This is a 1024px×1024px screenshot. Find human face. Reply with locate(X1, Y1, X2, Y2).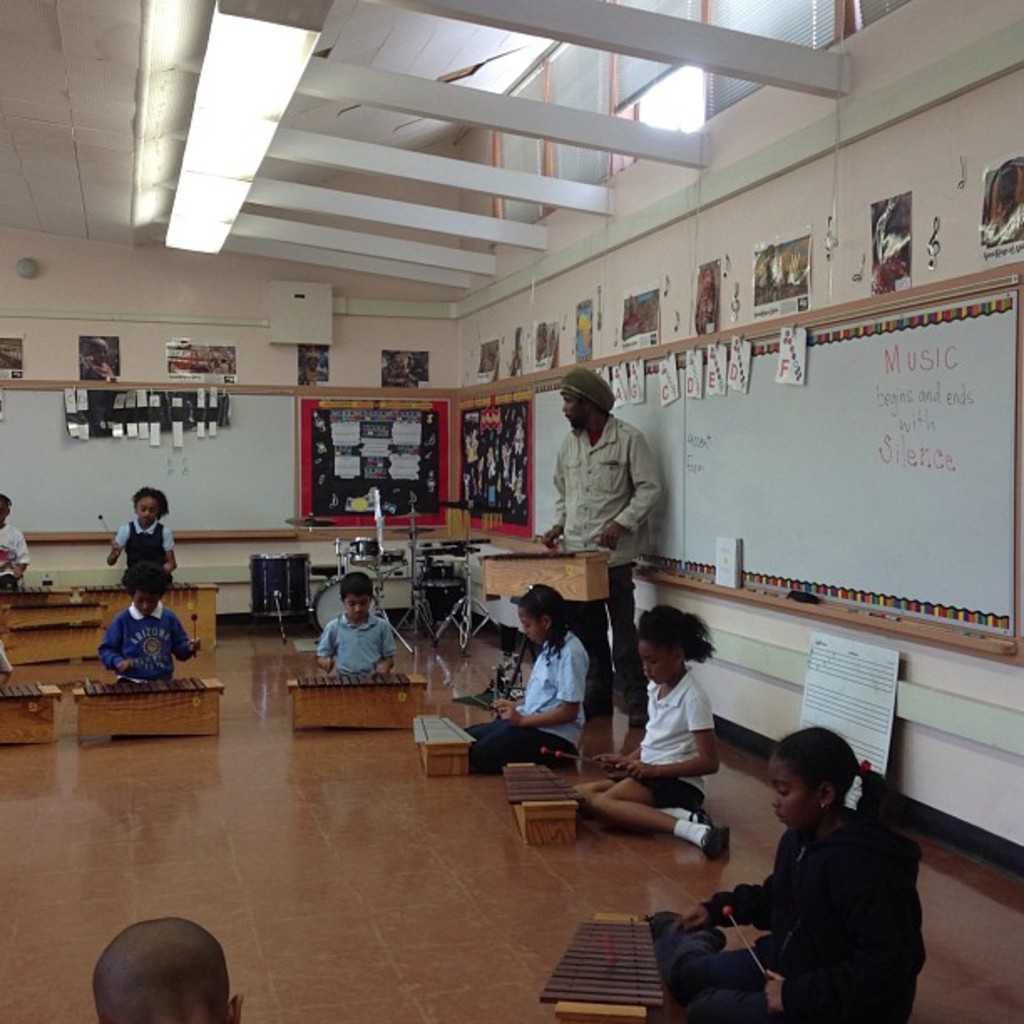
locate(631, 643, 676, 688).
